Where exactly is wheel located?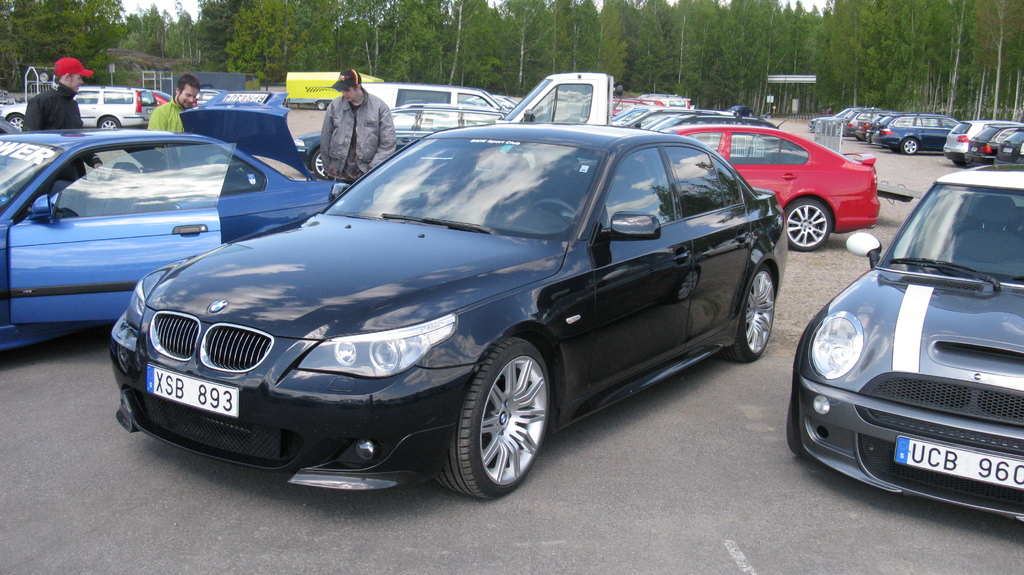
Its bounding box is select_region(309, 146, 329, 182).
